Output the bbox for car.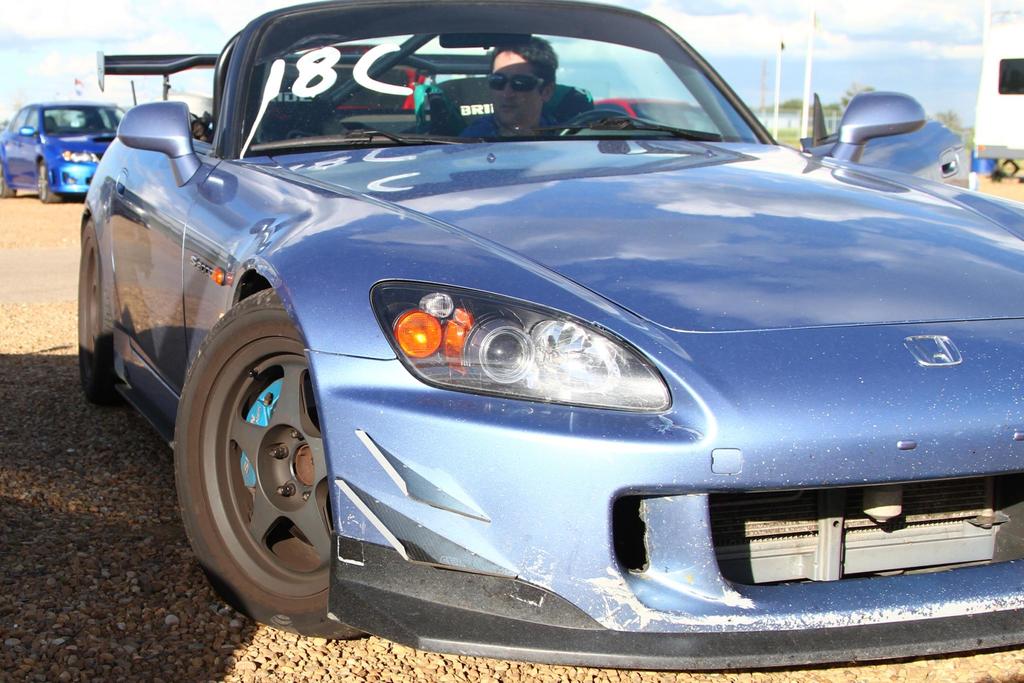
<region>76, 0, 1023, 671</region>.
